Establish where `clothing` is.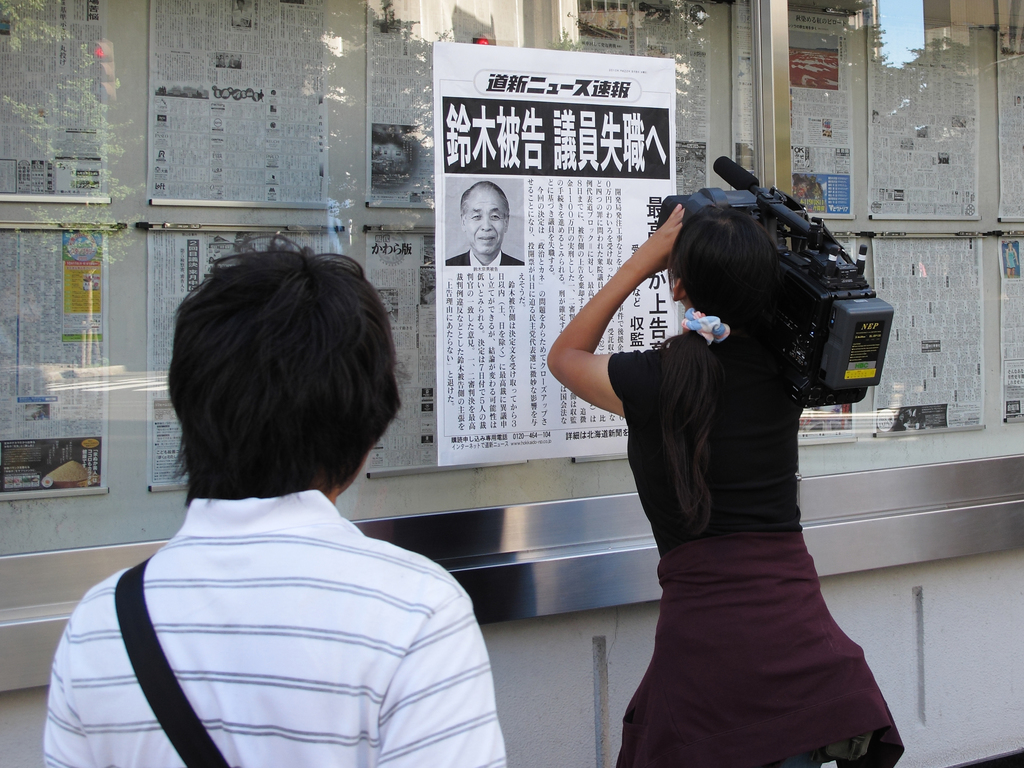
Established at [x1=607, y1=310, x2=906, y2=767].
